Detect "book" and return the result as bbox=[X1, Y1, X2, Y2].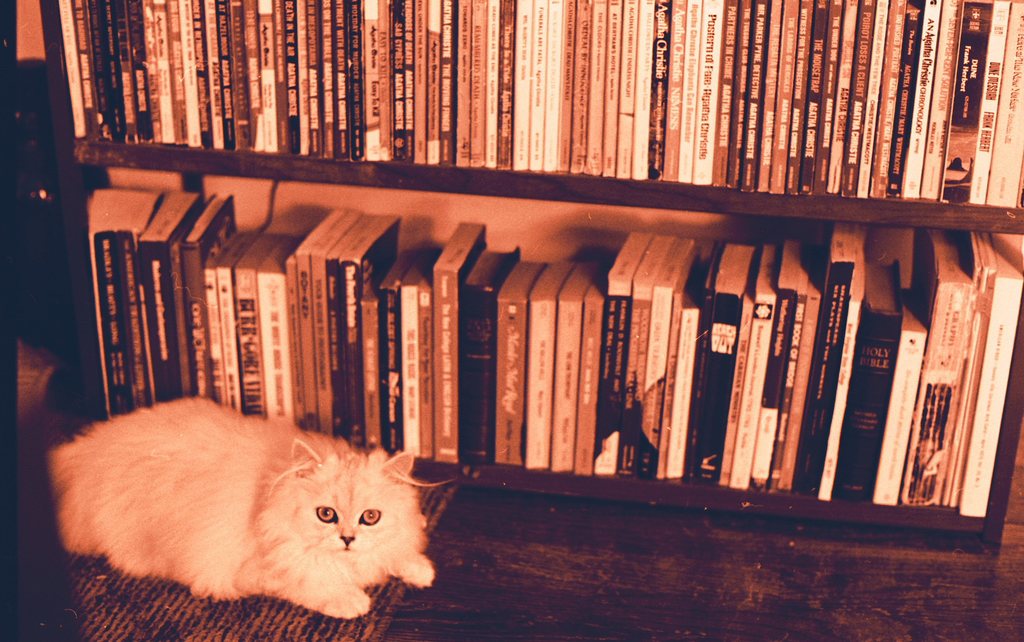
bbox=[518, 0, 536, 166].
